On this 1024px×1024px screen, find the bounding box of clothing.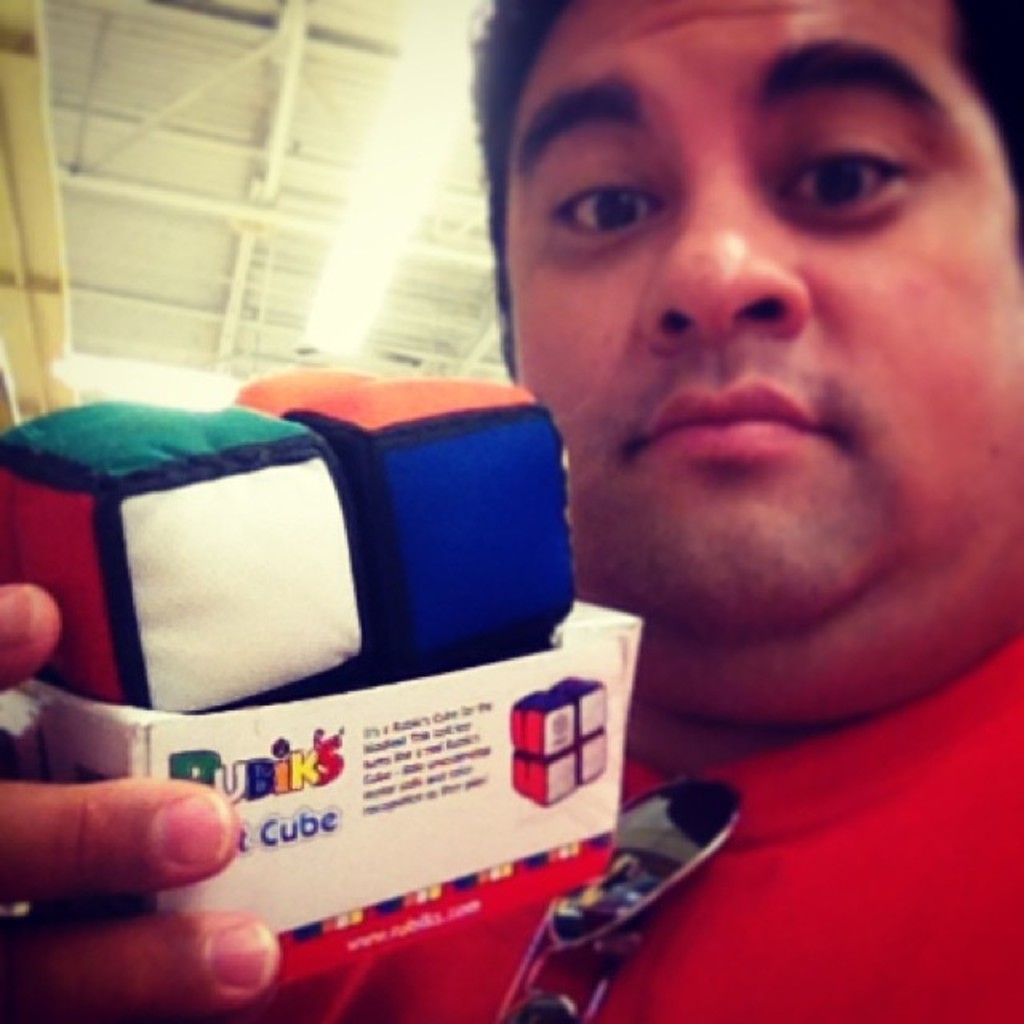
Bounding box: x1=202 y1=637 x2=1022 y2=1022.
